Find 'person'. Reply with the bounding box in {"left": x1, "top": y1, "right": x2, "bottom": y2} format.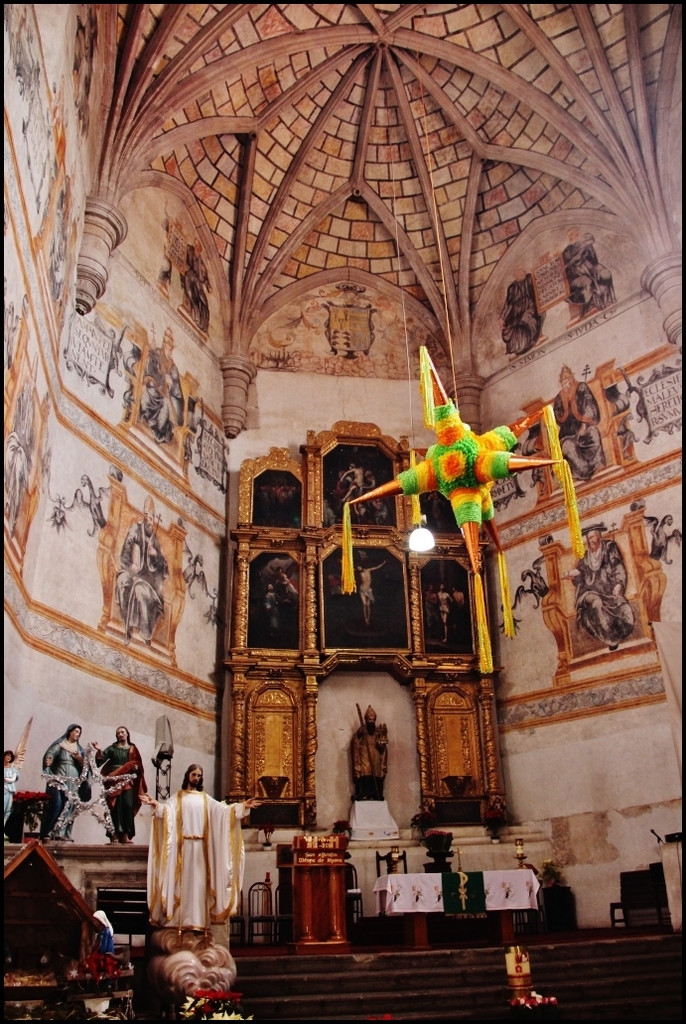
{"left": 435, "top": 582, "right": 457, "bottom": 643}.
